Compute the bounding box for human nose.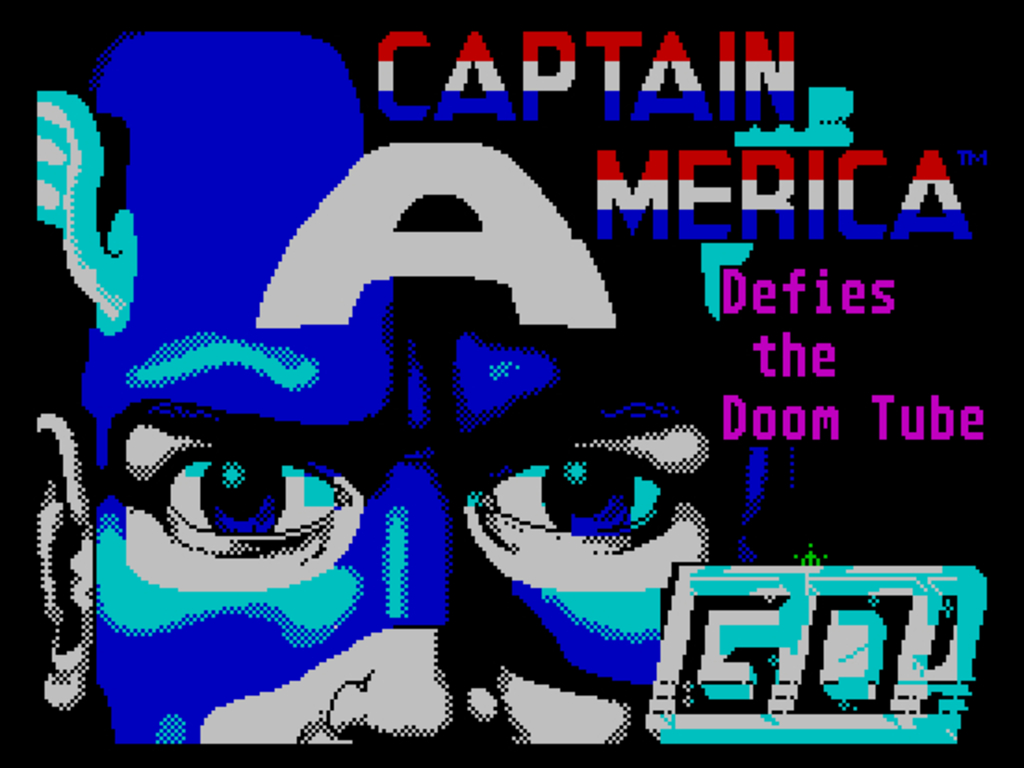
[left=330, top=458, right=505, bottom=757].
